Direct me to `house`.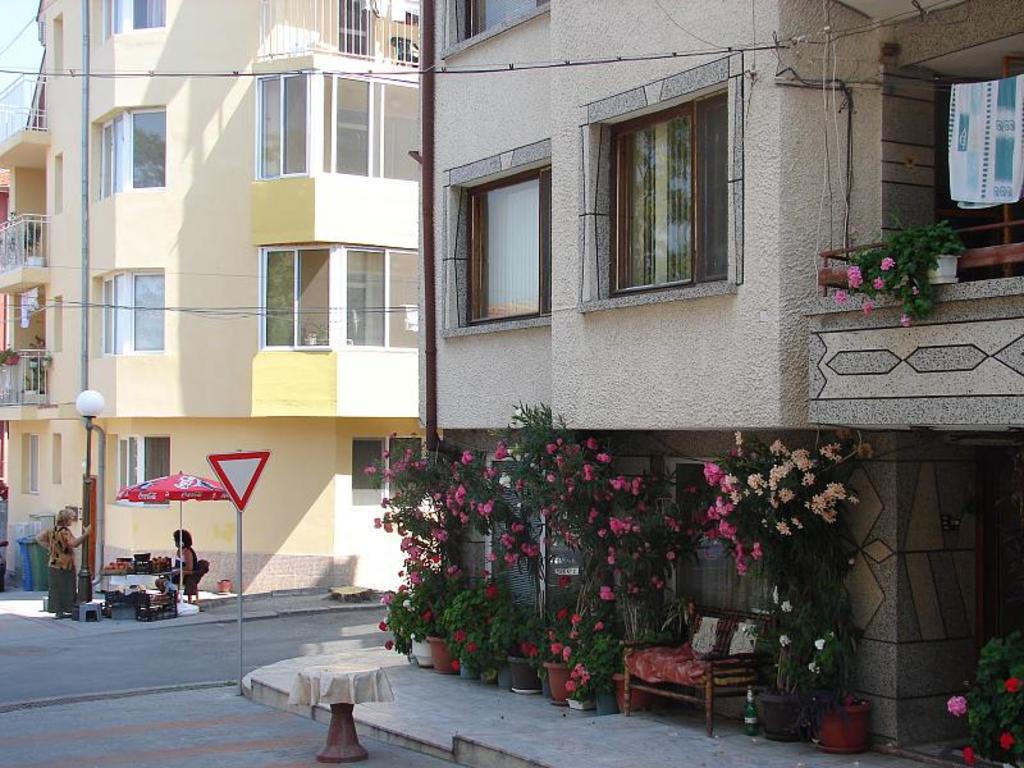
Direction: {"left": 0, "top": 0, "right": 422, "bottom": 586}.
